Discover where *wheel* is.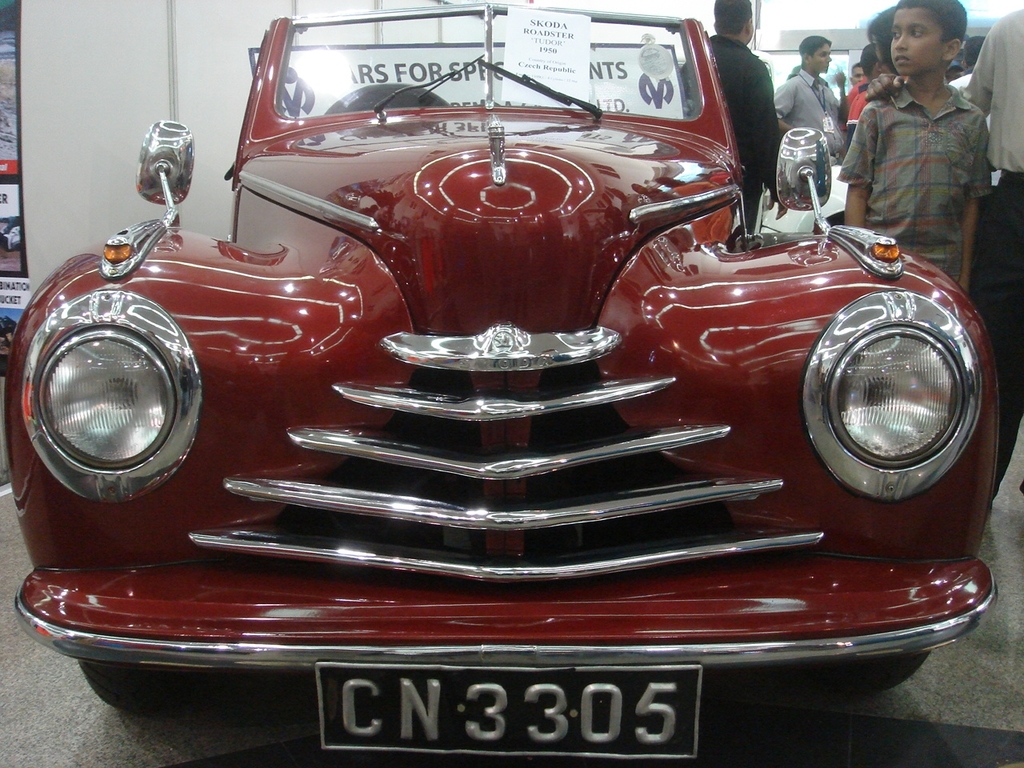
Discovered at left=802, top=650, right=930, bottom=702.
